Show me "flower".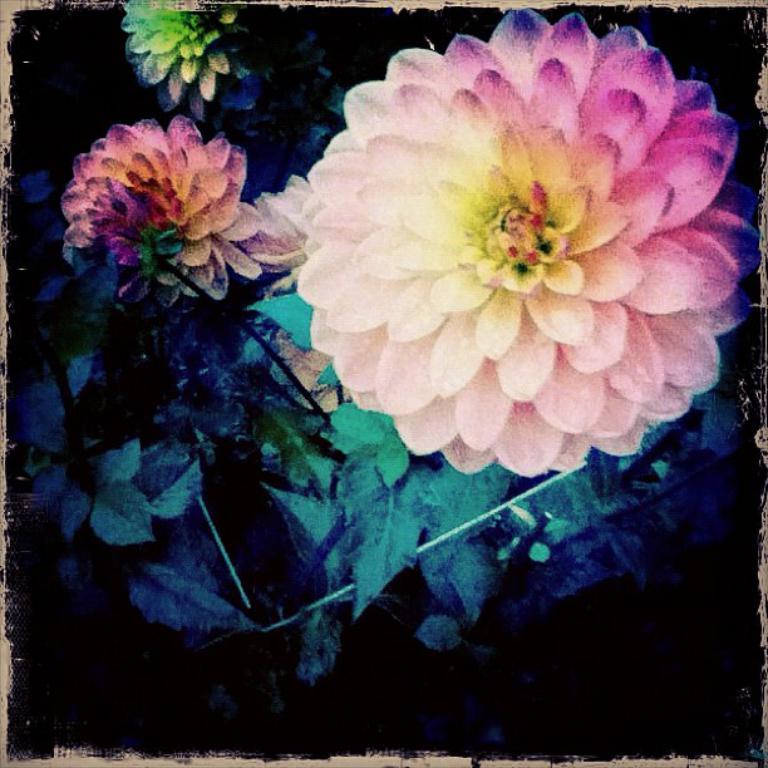
"flower" is here: [122,1,256,119].
